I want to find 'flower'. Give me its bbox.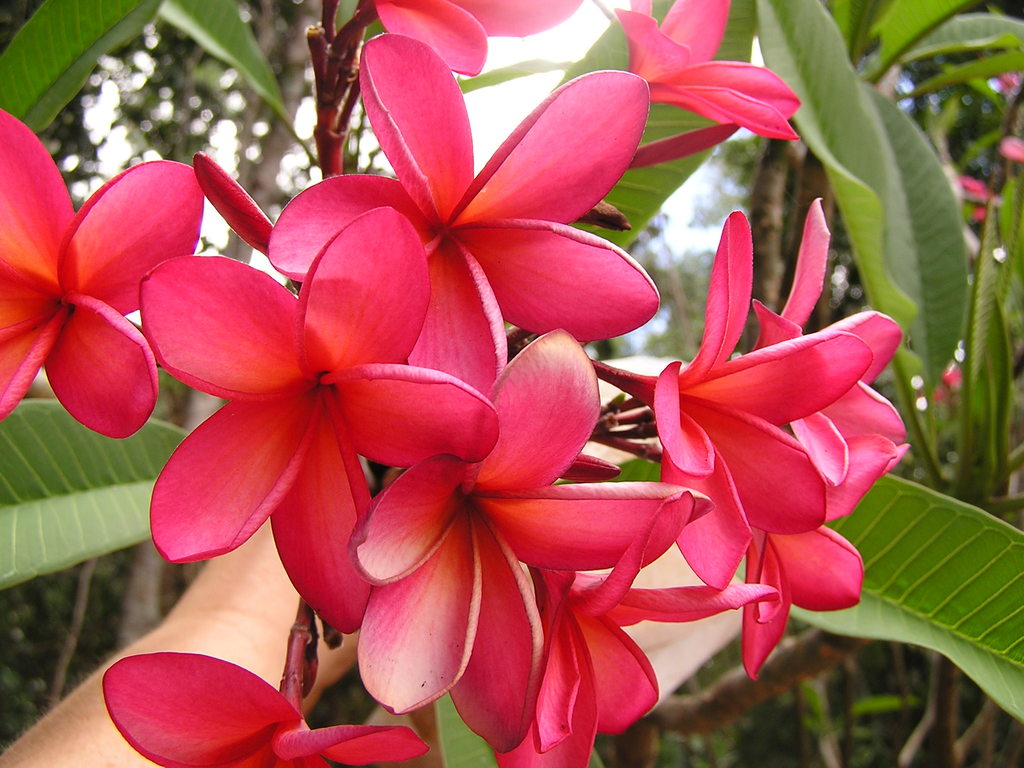
0 108 202 438.
